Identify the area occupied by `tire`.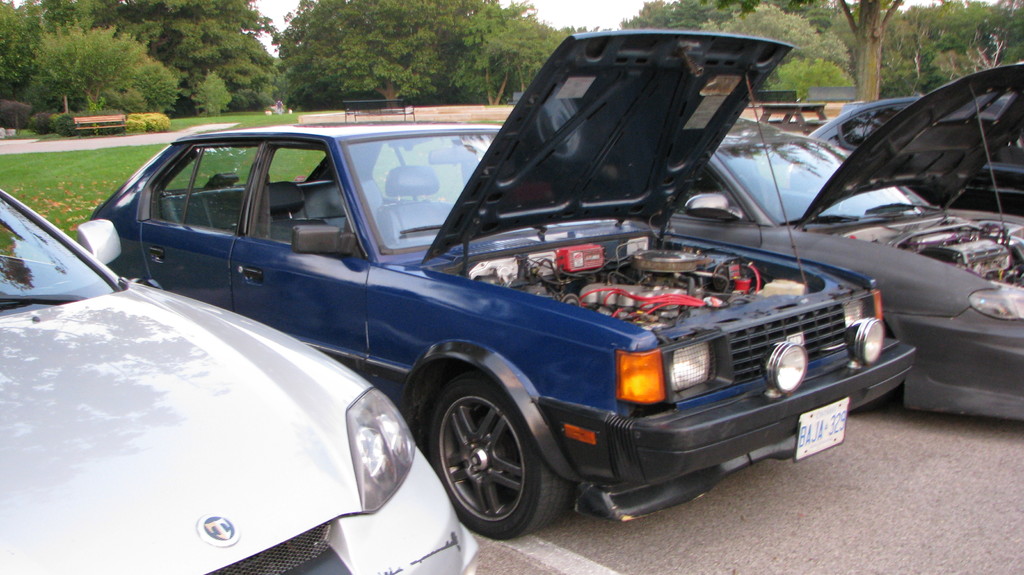
Area: region(427, 384, 583, 540).
